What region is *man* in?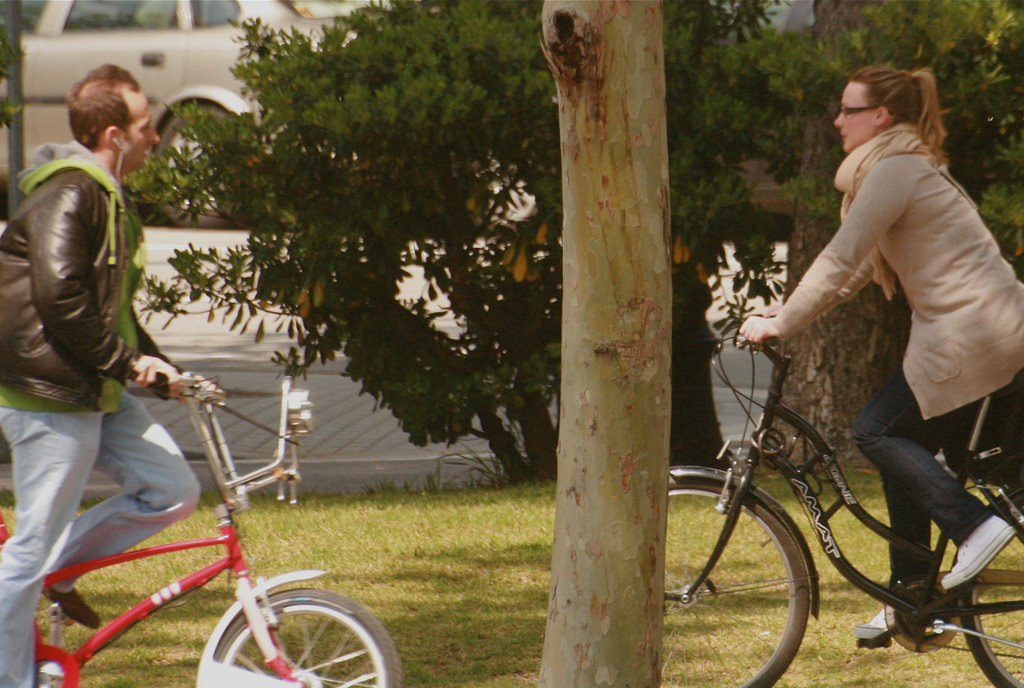
(17,55,201,633).
